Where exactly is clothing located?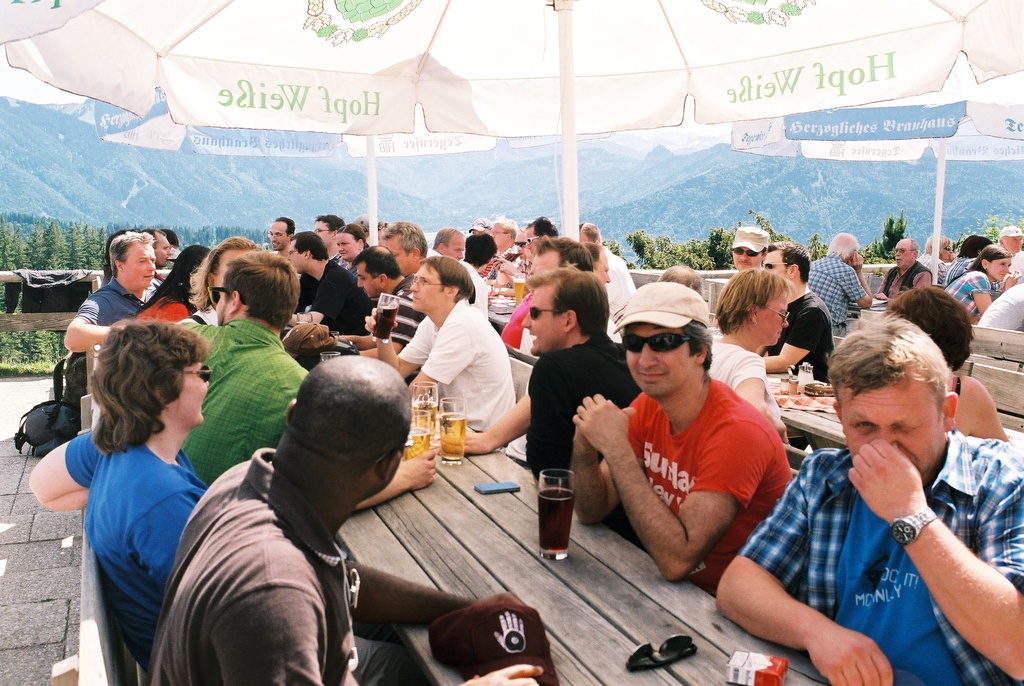
Its bounding box is [left=397, top=289, right=522, bottom=463].
